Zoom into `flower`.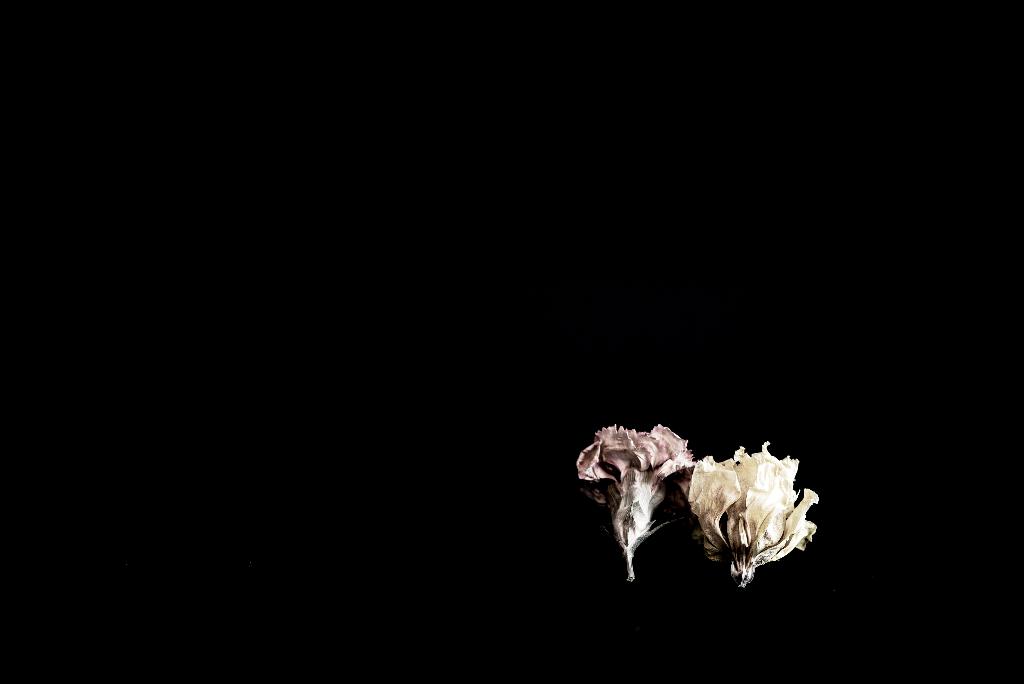
Zoom target: (577,423,692,584).
